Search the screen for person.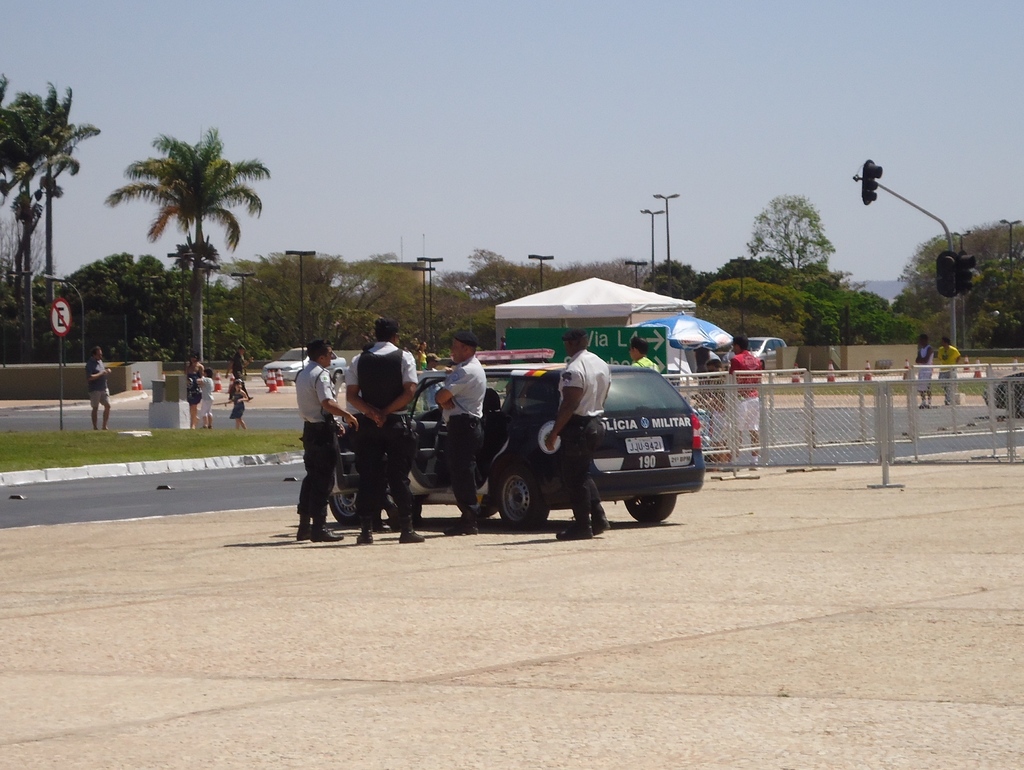
Found at <region>89, 346, 110, 433</region>.
